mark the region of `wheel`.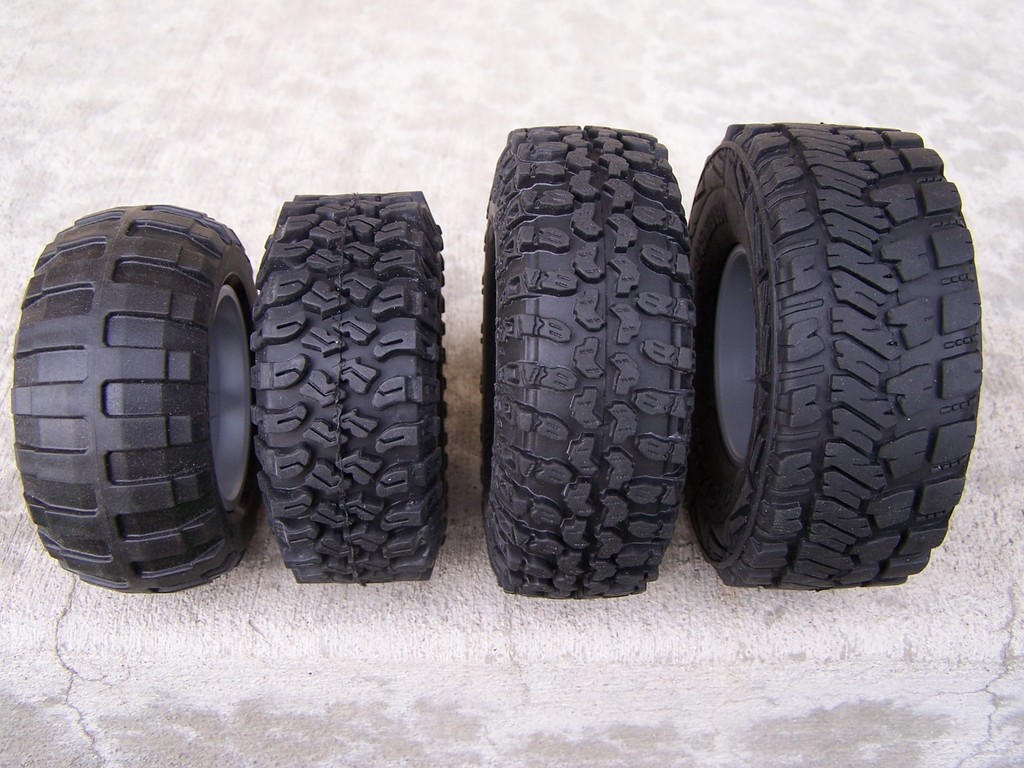
Region: 247 187 453 587.
